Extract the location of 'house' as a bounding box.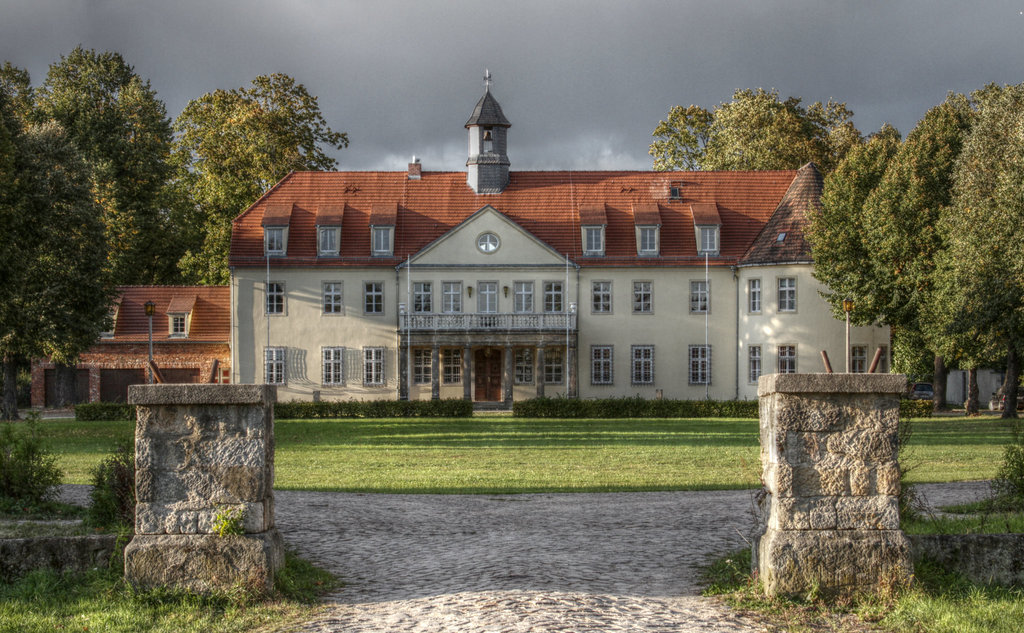
<bbox>219, 67, 1009, 420</bbox>.
